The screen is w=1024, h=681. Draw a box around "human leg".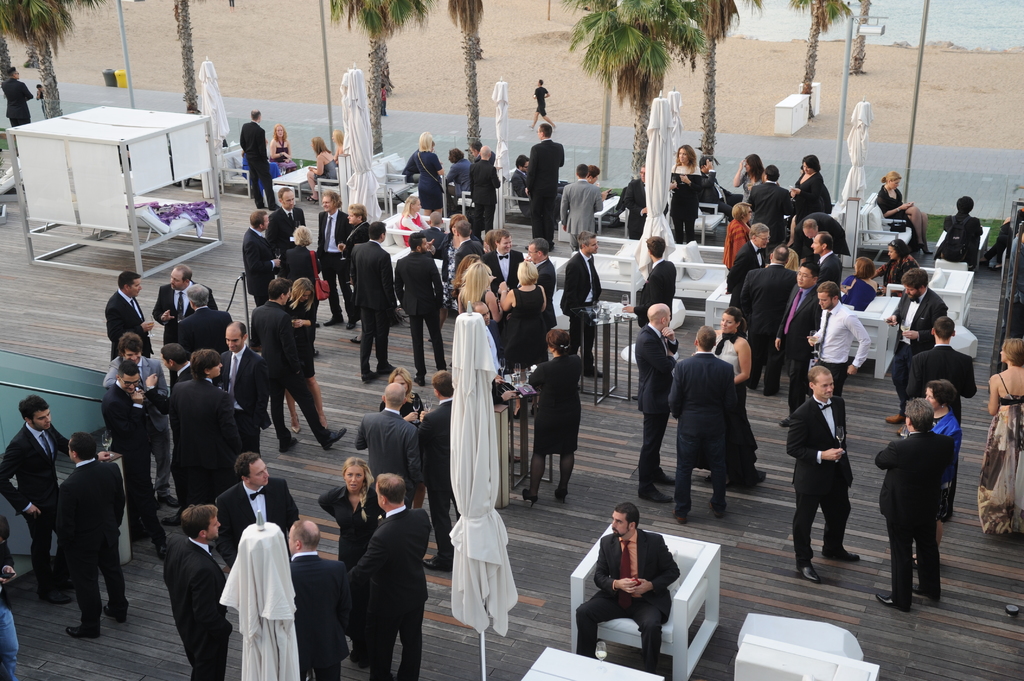
select_region(372, 628, 390, 679).
